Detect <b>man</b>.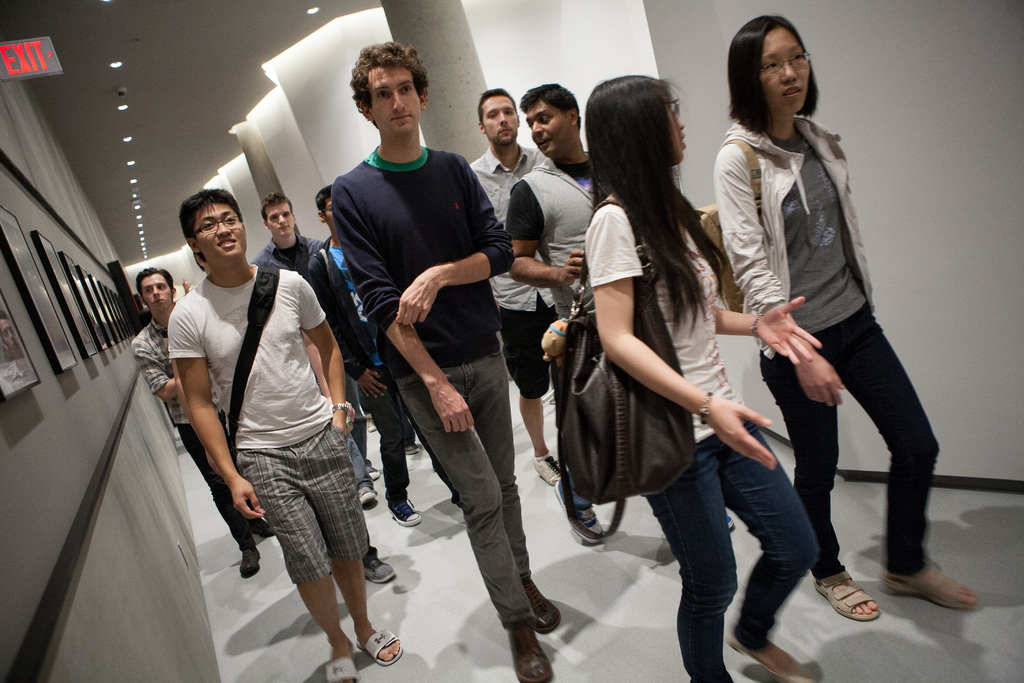
Detected at bbox=[496, 83, 601, 342].
